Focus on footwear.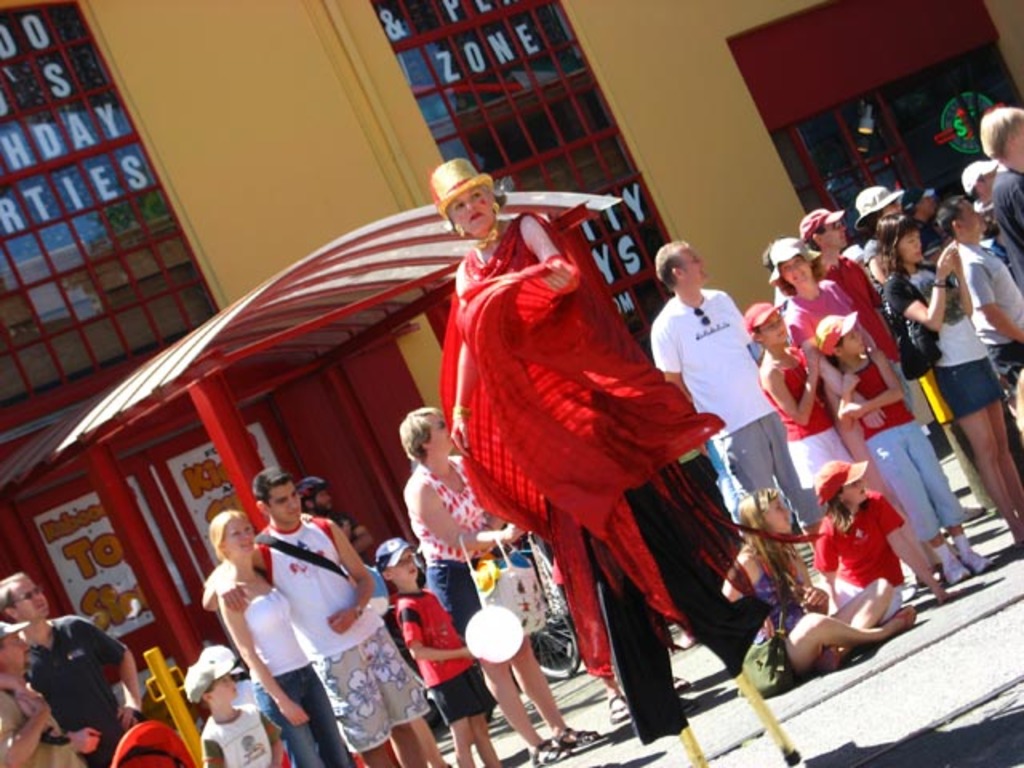
Focused at region(539, 726, 600, 755).
